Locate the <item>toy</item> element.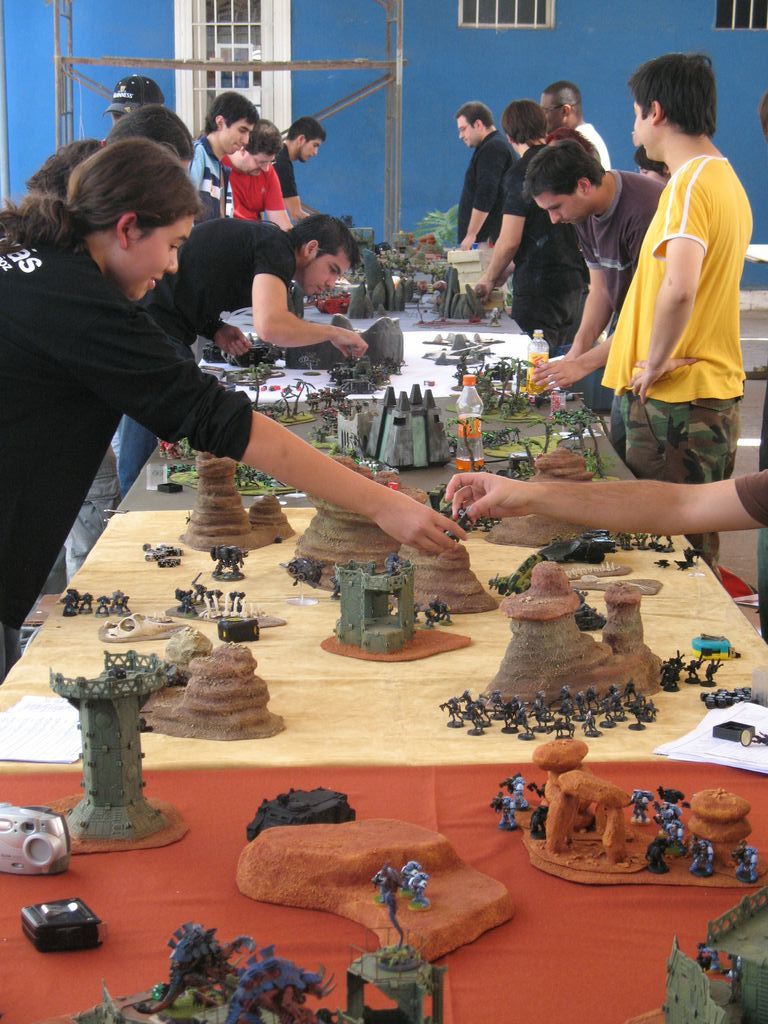
Element bbox: pyautogui.locateOnScreen(436, 677, 648, 741).
